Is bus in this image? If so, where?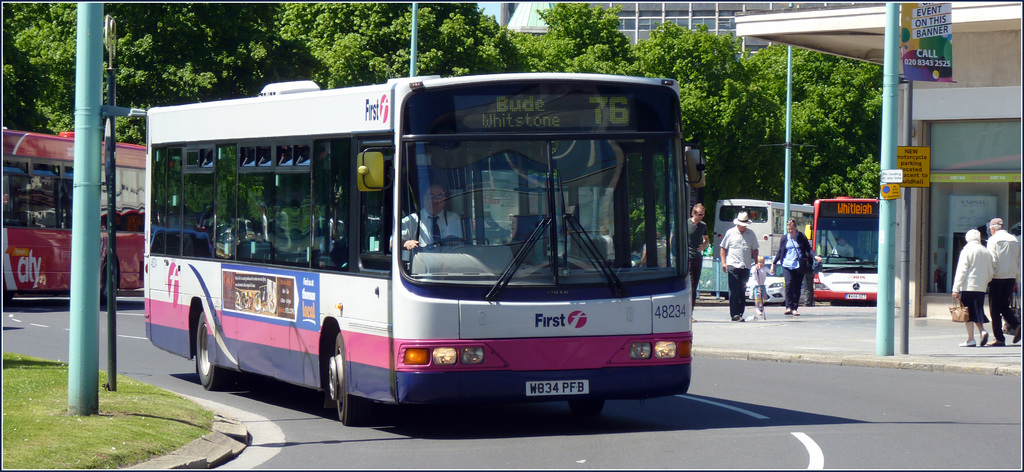
Yes, at {"x1": 0, "y1": 132, "x2": 149, "y2": 304}.
